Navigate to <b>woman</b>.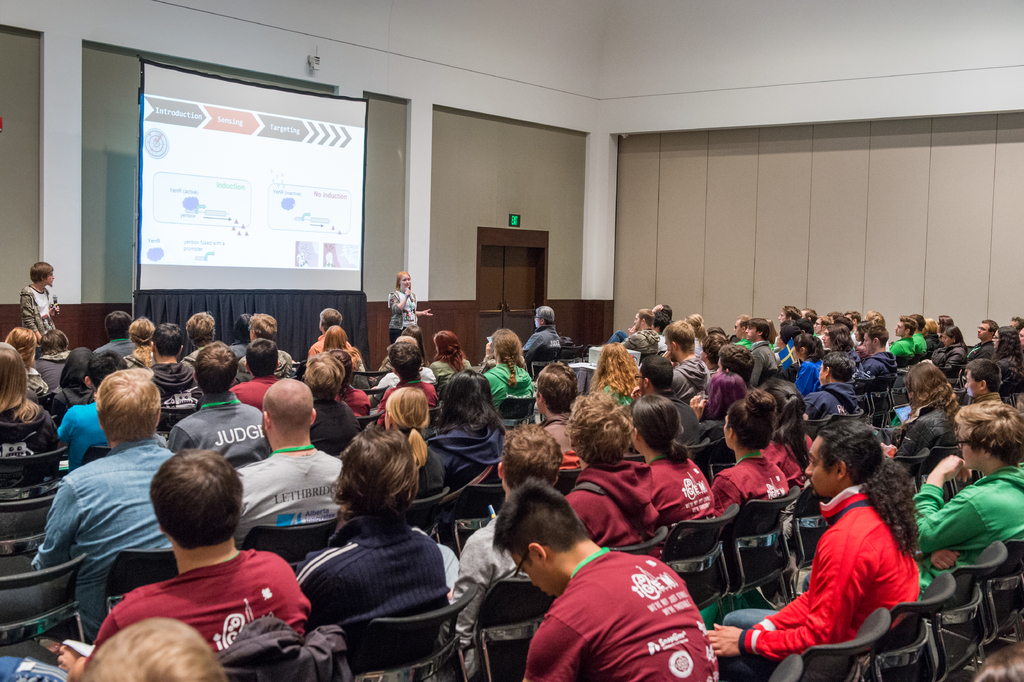
Navigation target: crop(586, 337, 640, 410).
